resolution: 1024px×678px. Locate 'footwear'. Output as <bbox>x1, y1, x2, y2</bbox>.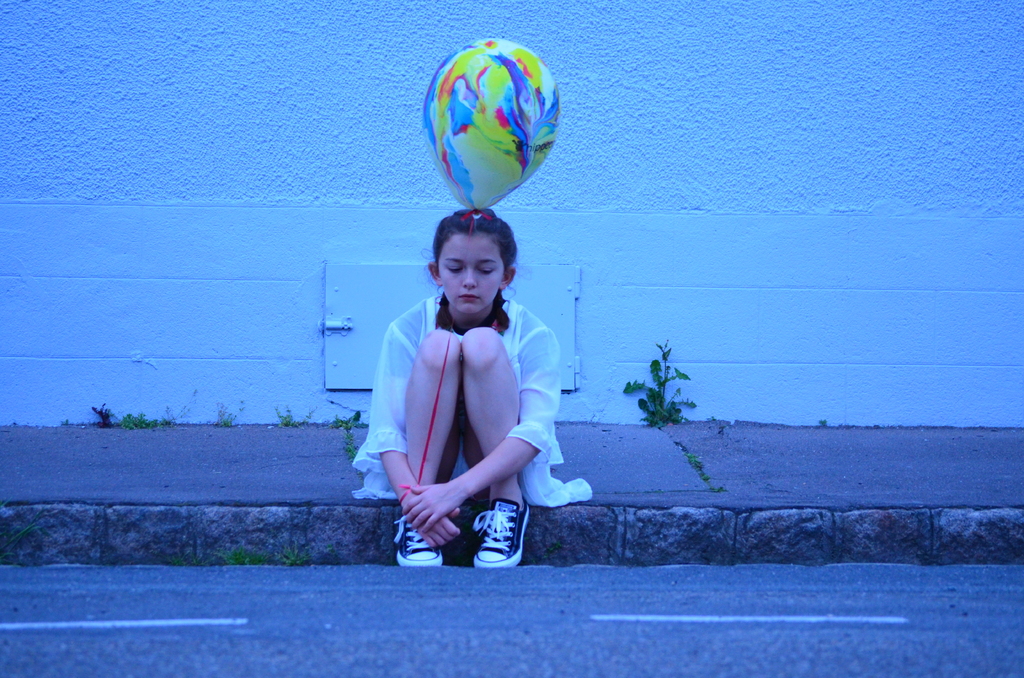
<bbox>458, 503, 533, 572</bbox>.
